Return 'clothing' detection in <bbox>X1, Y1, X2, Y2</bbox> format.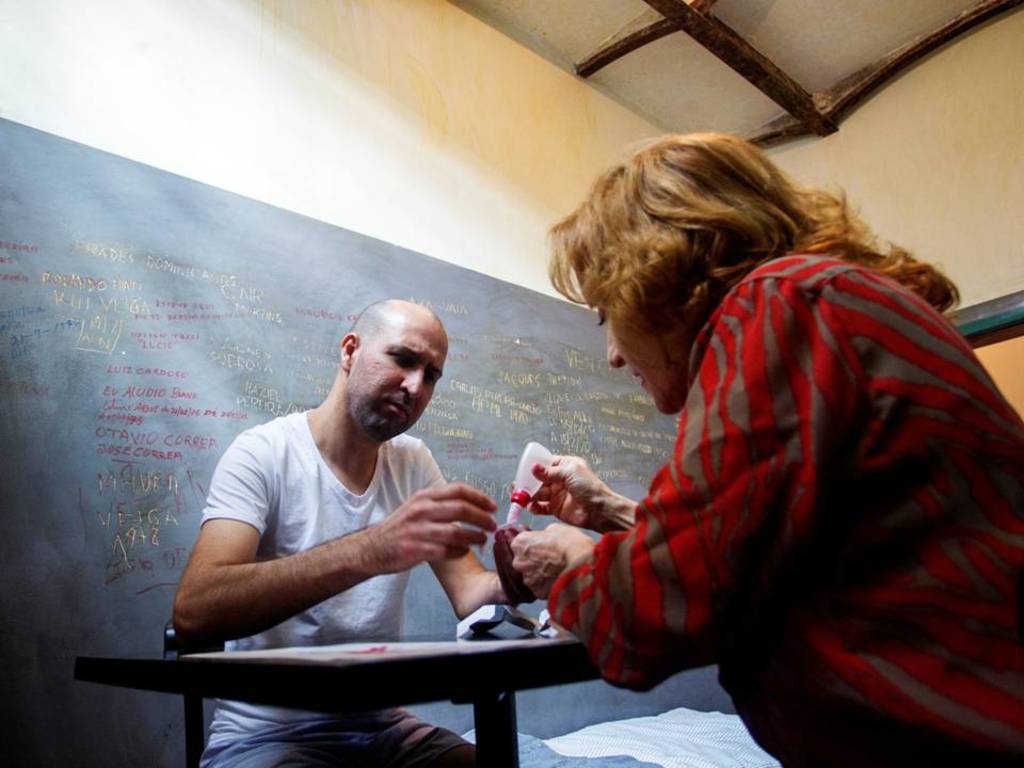
<bbox>541, 234, 973, 725</bbox>.
